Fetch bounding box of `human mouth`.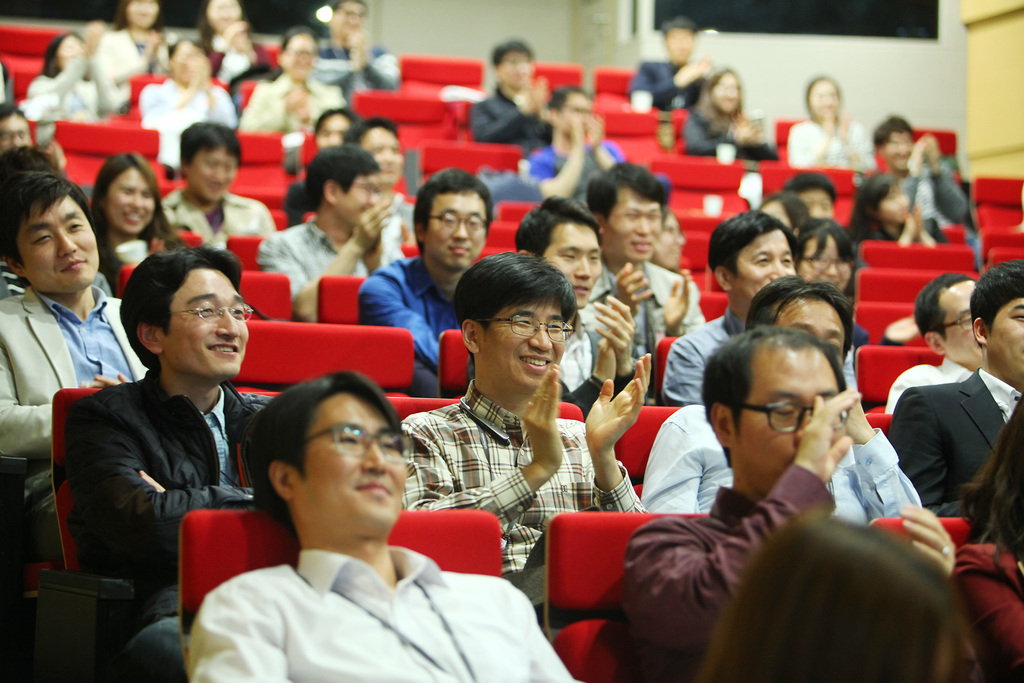
Bbox: crop(515, 354, 554, 375).
